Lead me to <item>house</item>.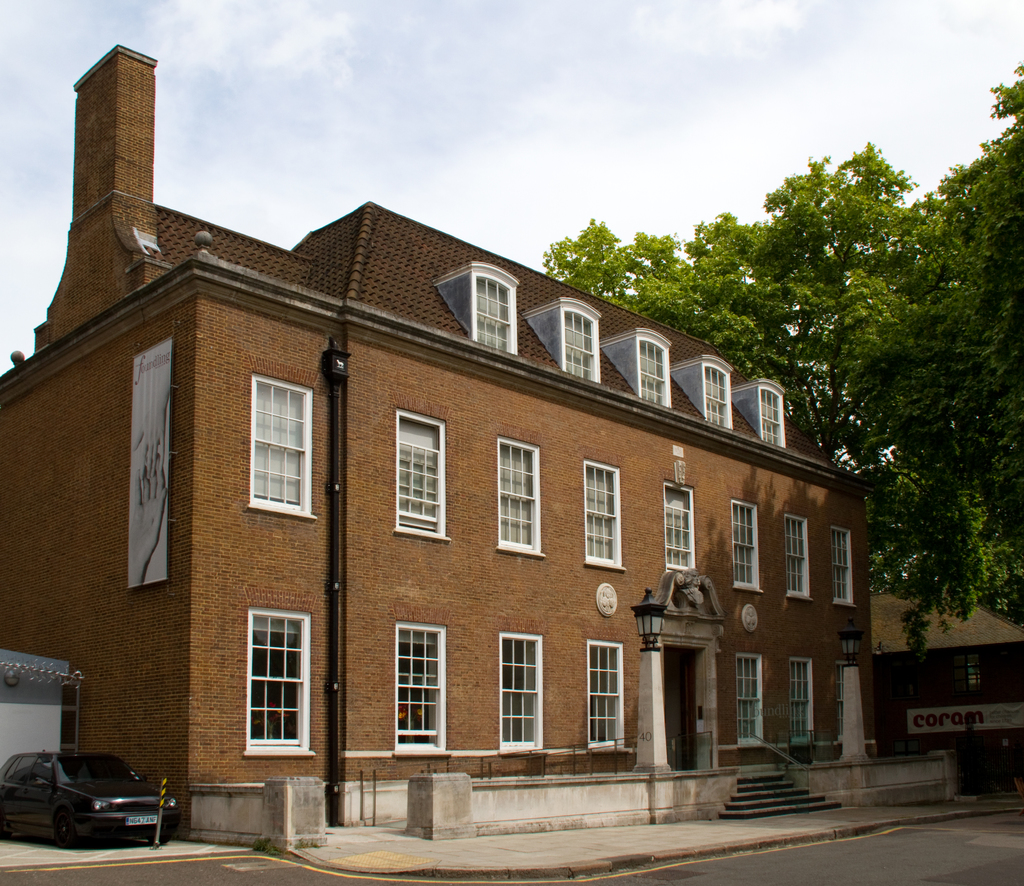
Lead to <bbox>0, 45, 951, 858</bbox>.
